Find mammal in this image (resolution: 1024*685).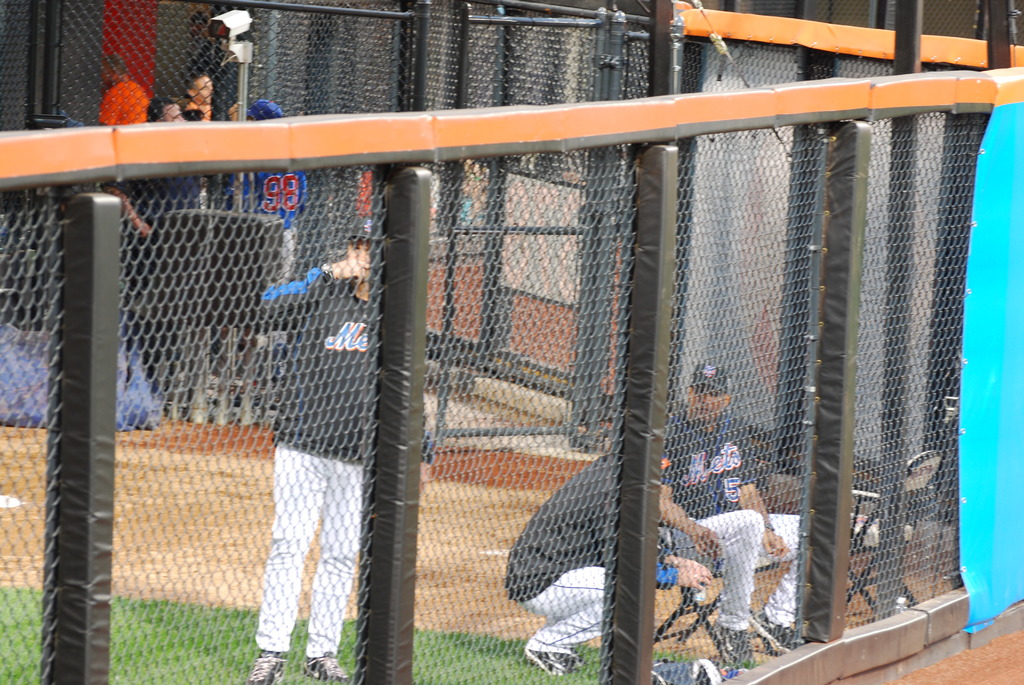
<box>257,209,433,684</box>.
